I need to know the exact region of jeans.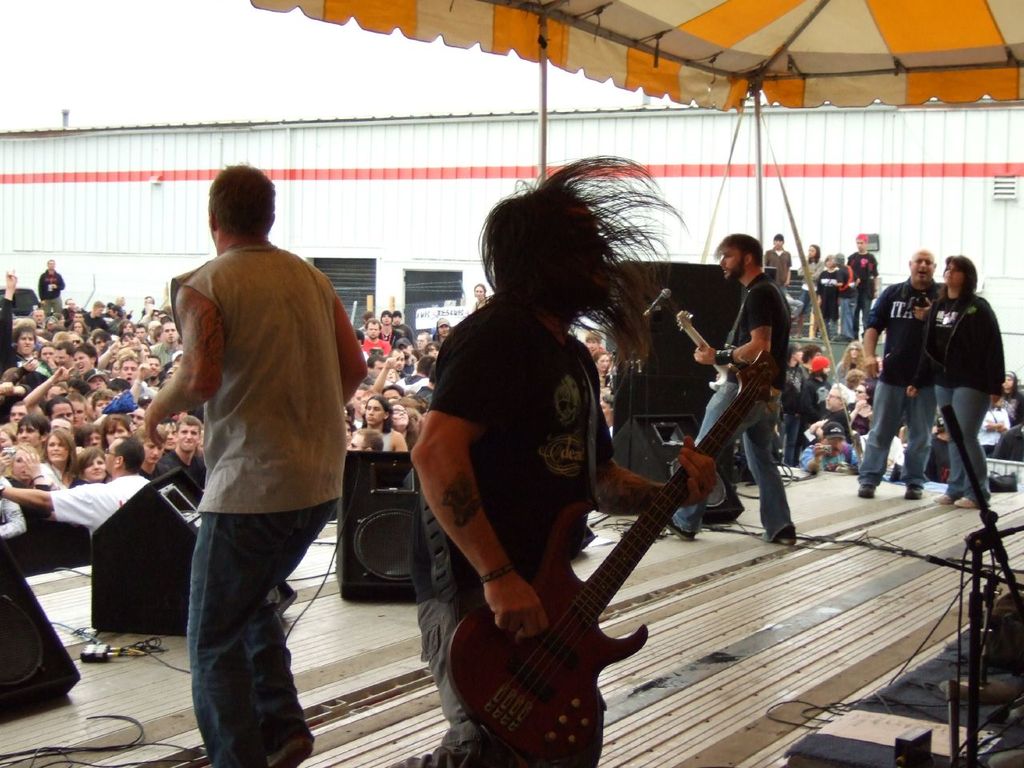
Region: [left=169, top=490, right=309, bottom=767].
